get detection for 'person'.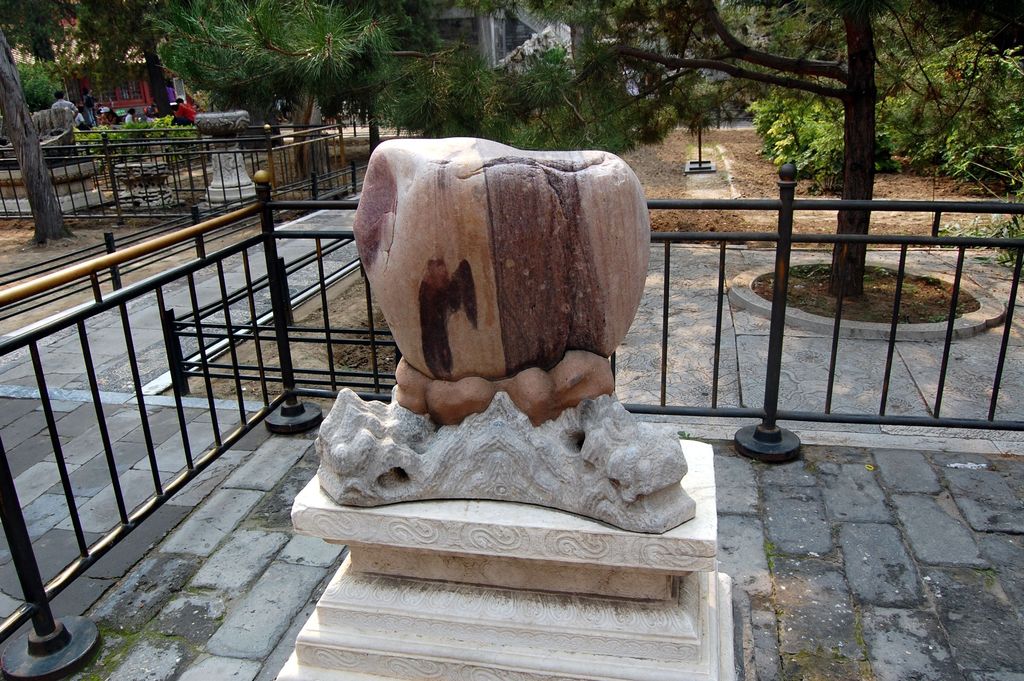
Detection: bbox(51, 90, 79, 120).
